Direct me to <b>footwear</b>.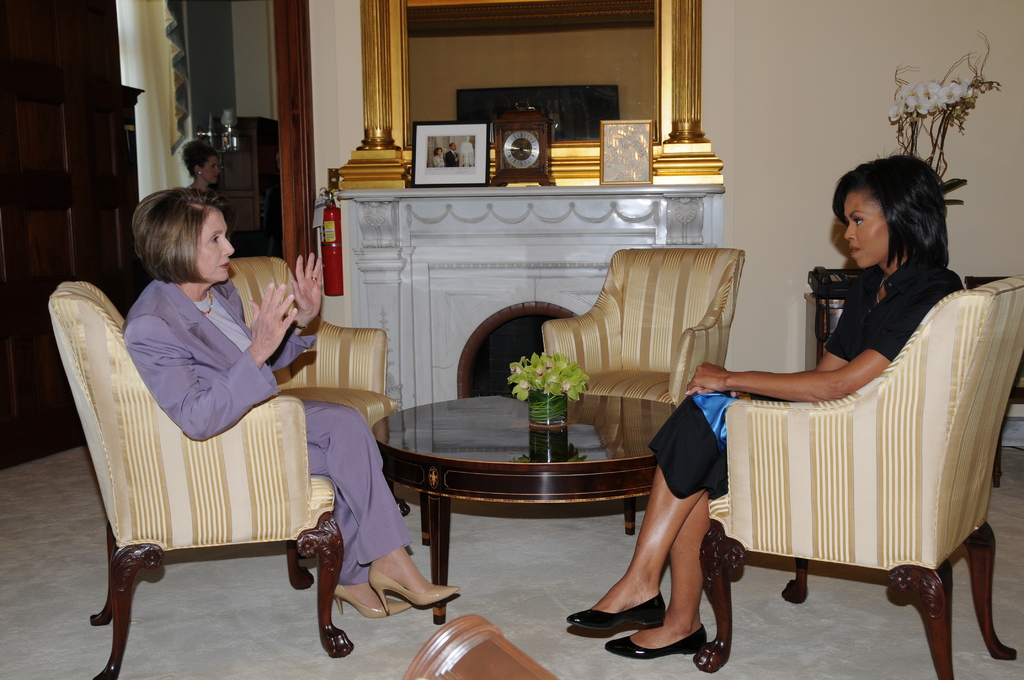
Direction: BBox(371, 565, 456, 615).
